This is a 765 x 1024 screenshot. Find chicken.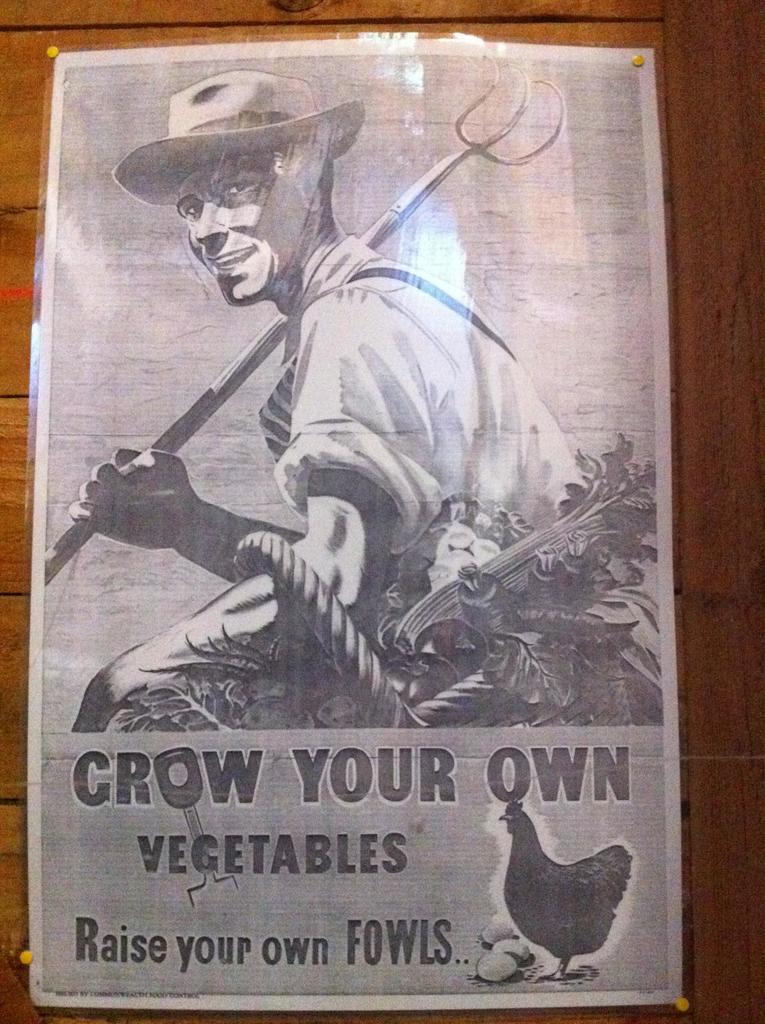
Bounding box: x1=491, y1=786, x2=642, y2=980.
